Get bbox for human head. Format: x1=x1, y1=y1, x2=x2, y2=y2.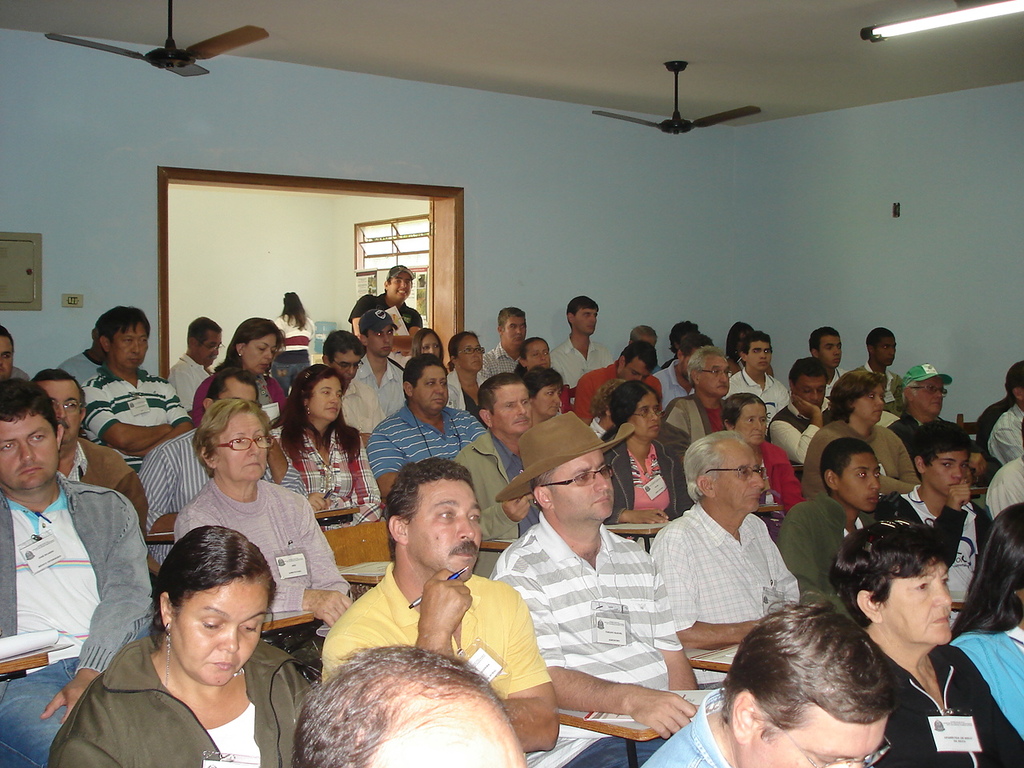
x1=610, y1=382, x2=664, y2=440.
